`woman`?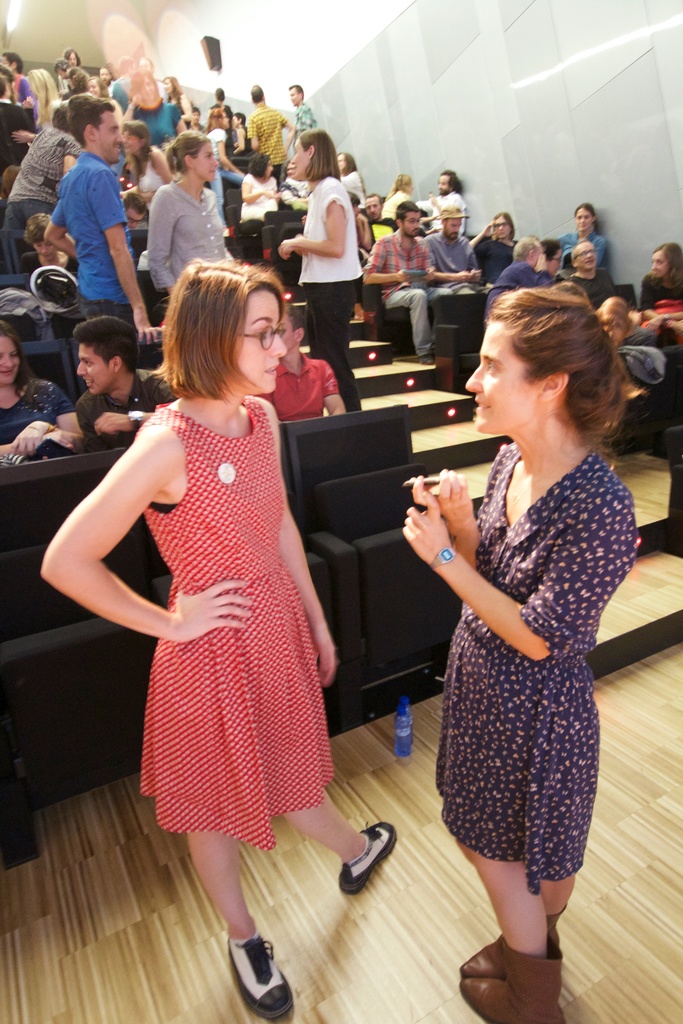
18,67,66,147
